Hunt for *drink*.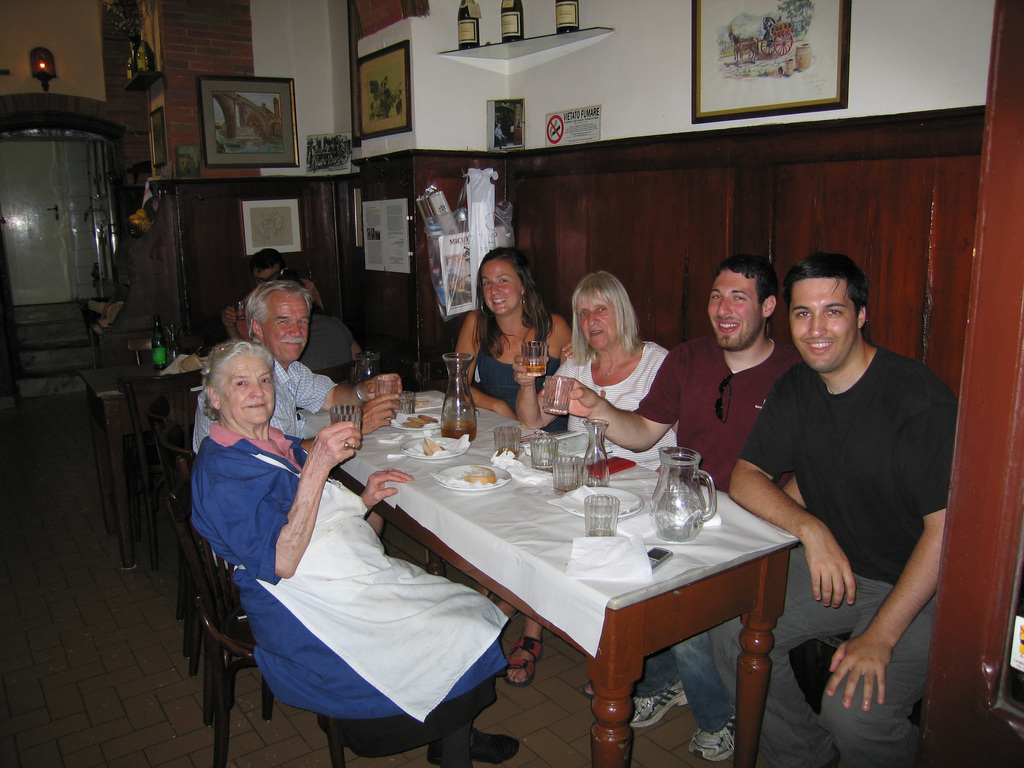
Hunted down at region(497, 445, 520, 456).
